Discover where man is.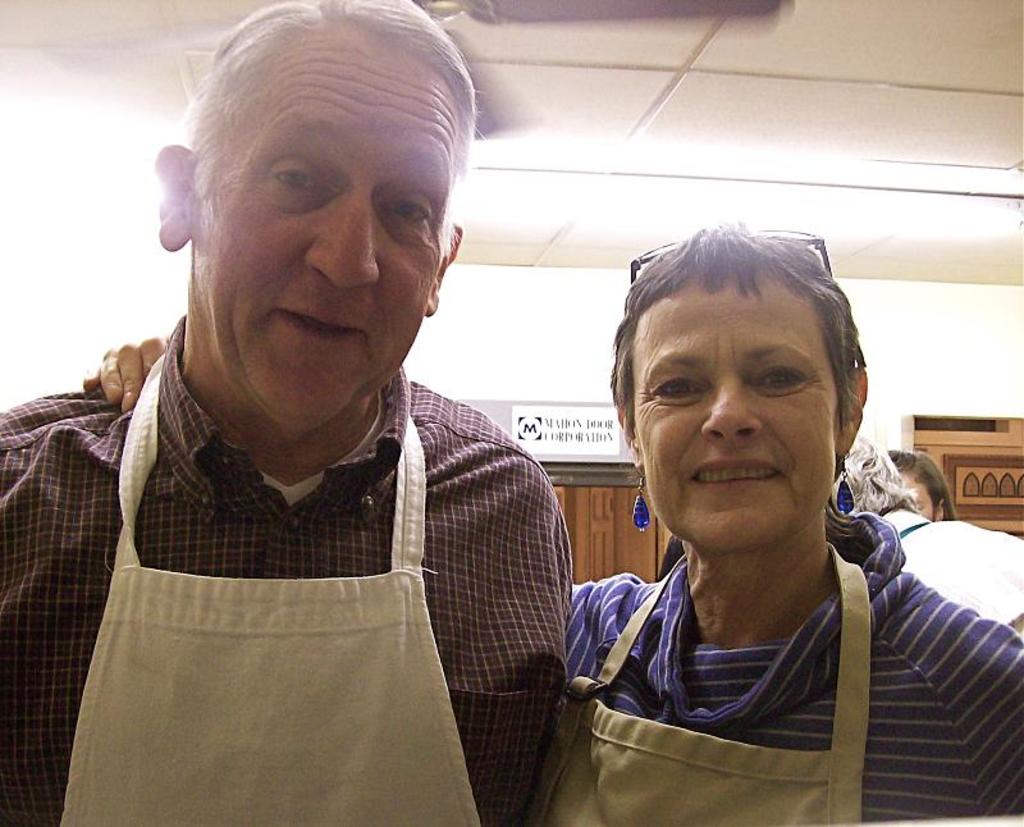
Discovered at [left=27, top=32, right=644, bottom=815].
